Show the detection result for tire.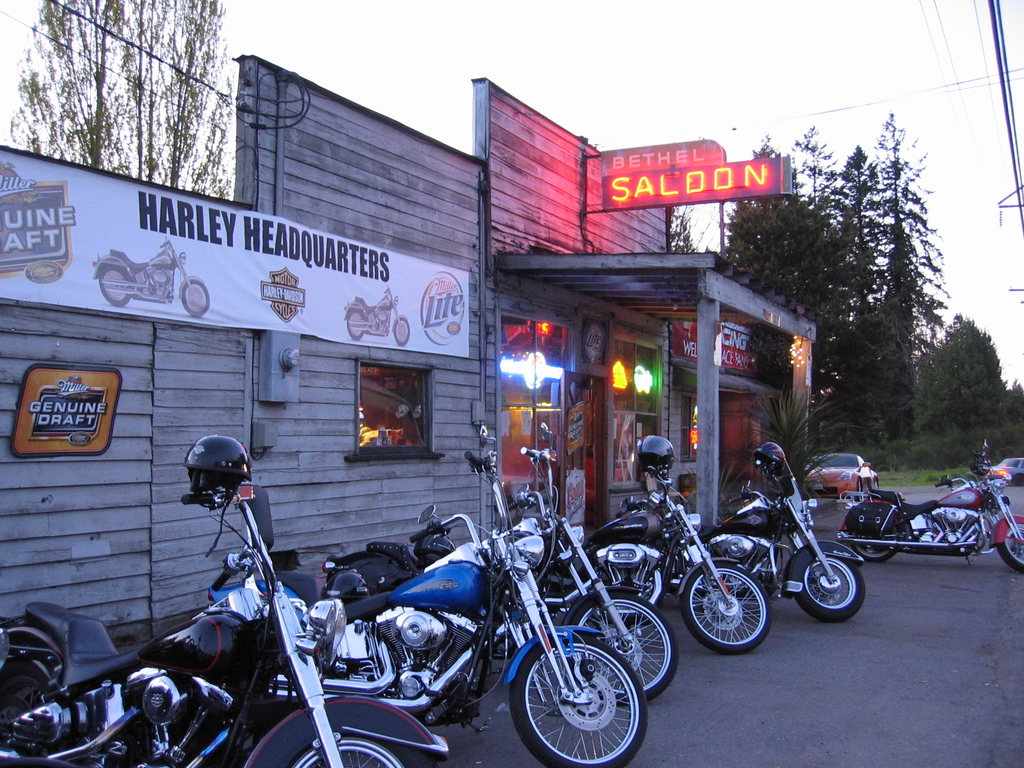
[988, 511, 1023, 570].
